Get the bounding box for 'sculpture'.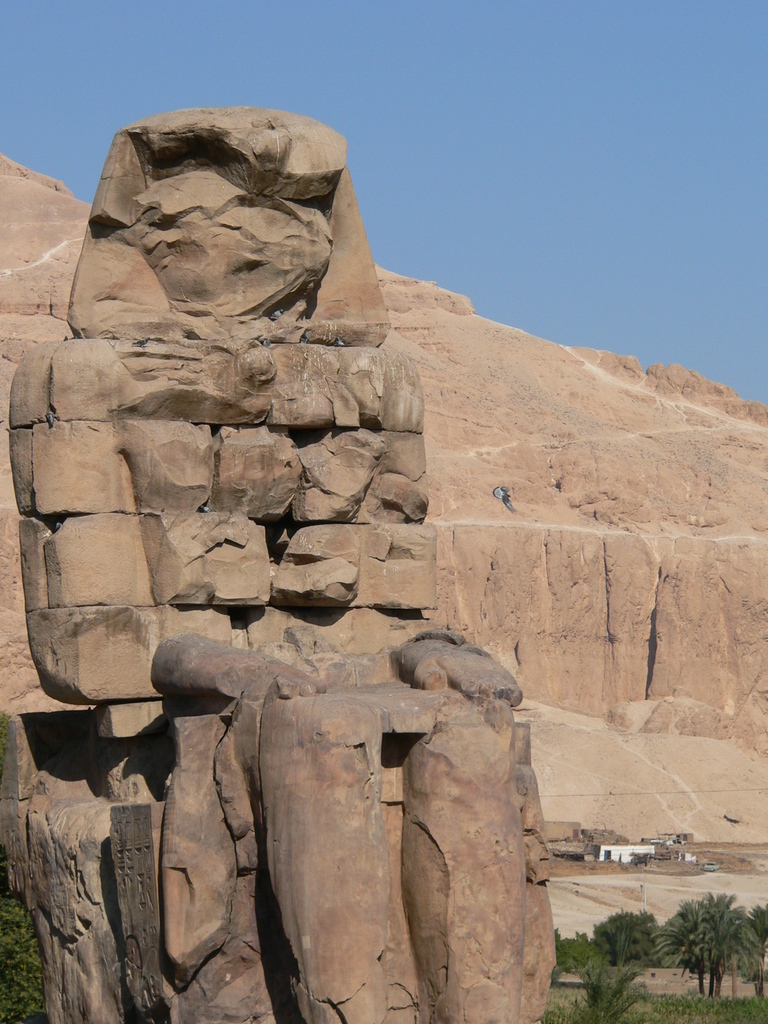
locate(4, 108, 545, 1023).
